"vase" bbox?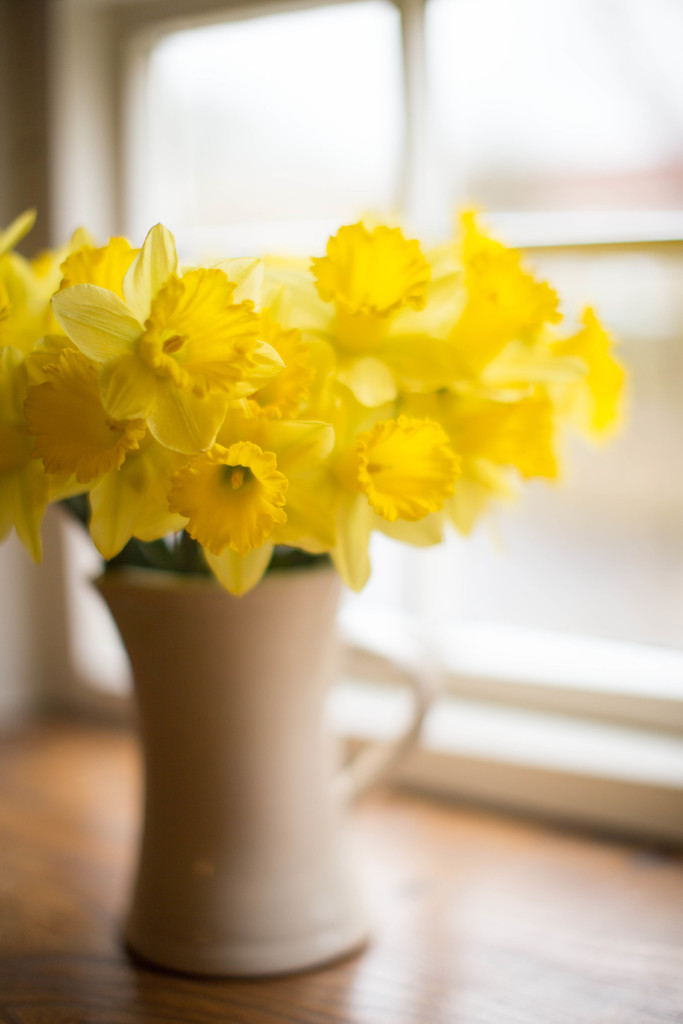
region(86, 556, 429, 975)
